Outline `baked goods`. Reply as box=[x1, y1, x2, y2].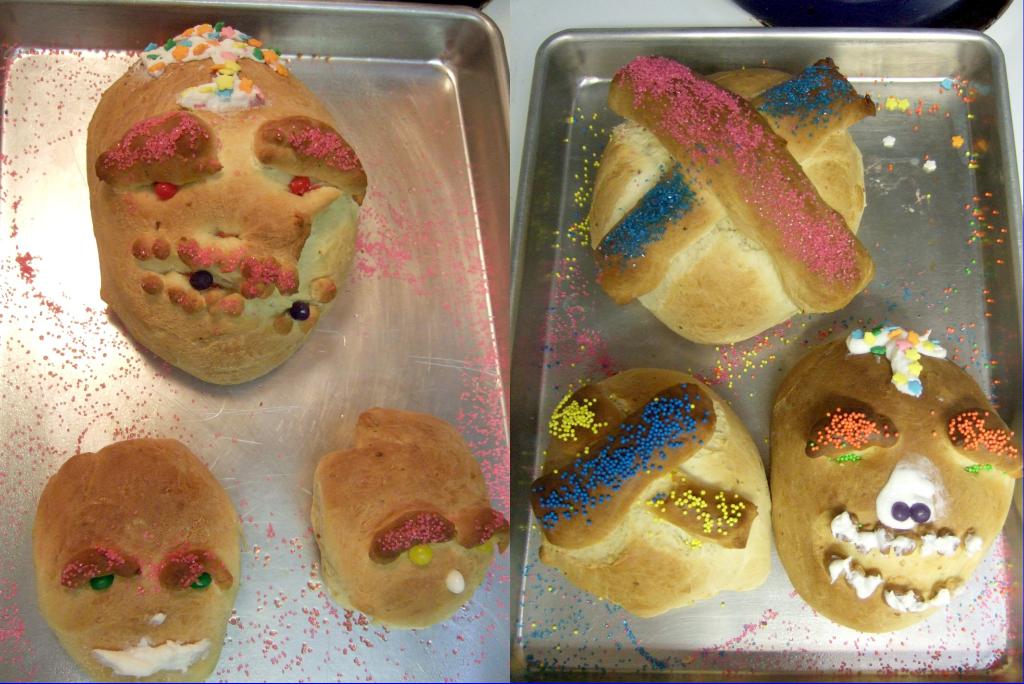
box=[769, 318, 1023, 633].
